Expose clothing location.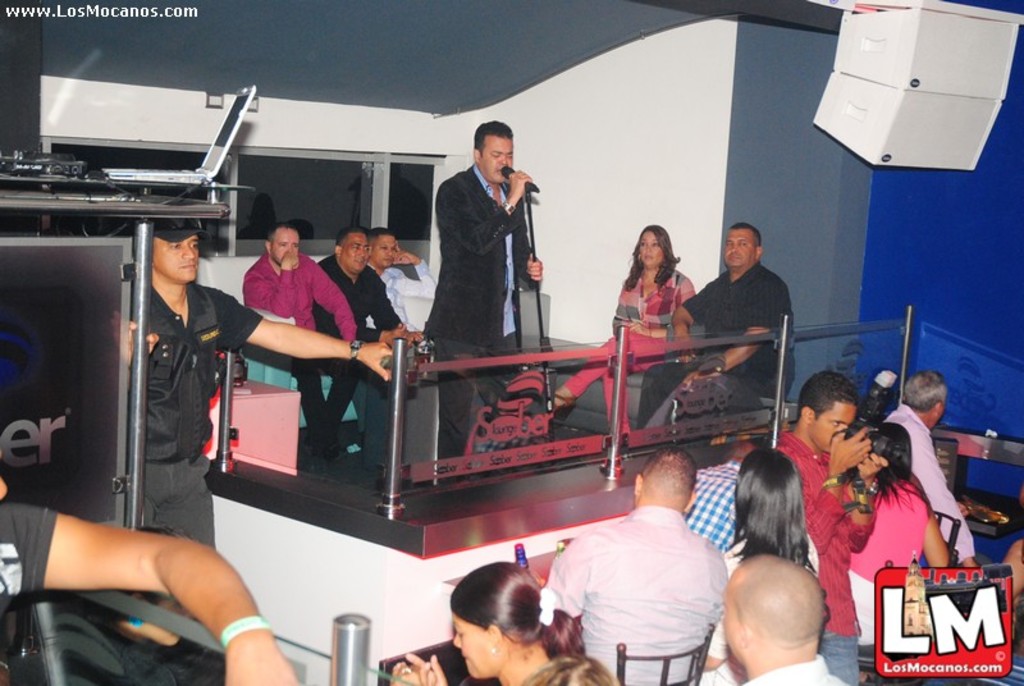
Exposed at box=[538, 499, 723, 685].
